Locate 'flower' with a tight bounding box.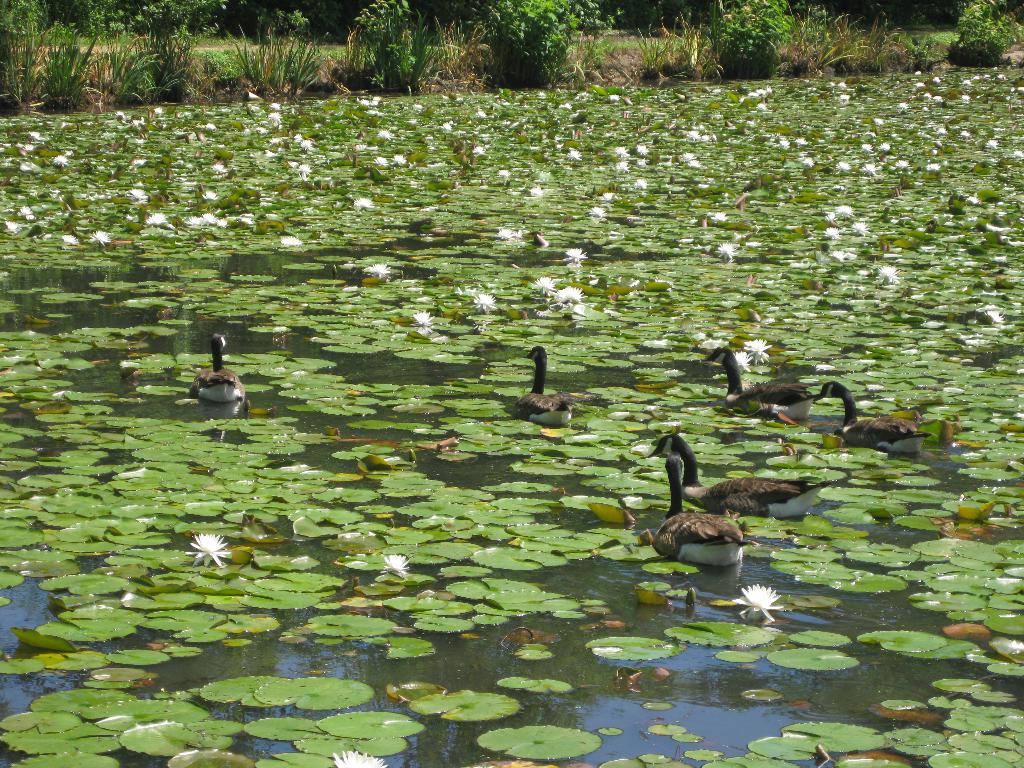
rect(24, 142, 34, 150).
